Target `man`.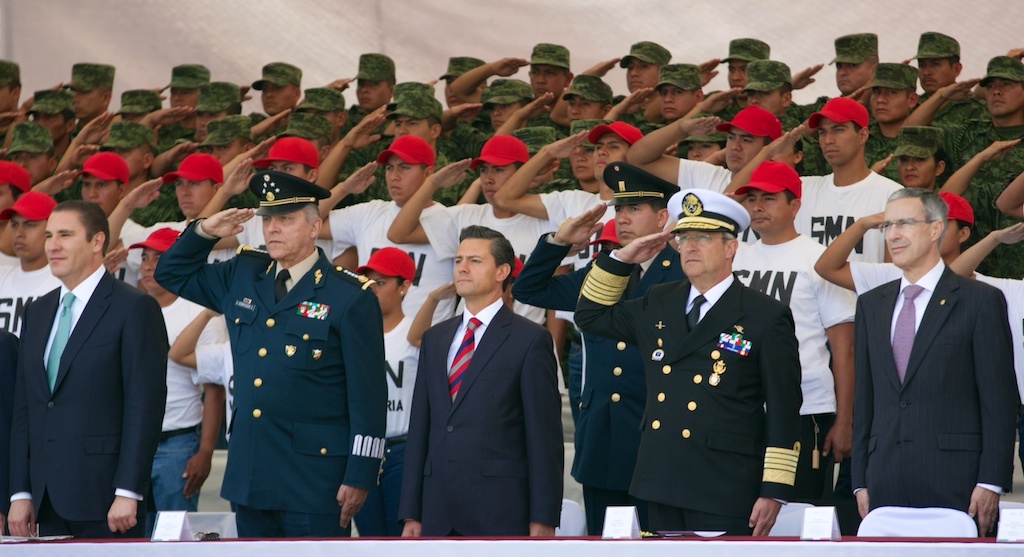
Target region: 45,59,115,139.
